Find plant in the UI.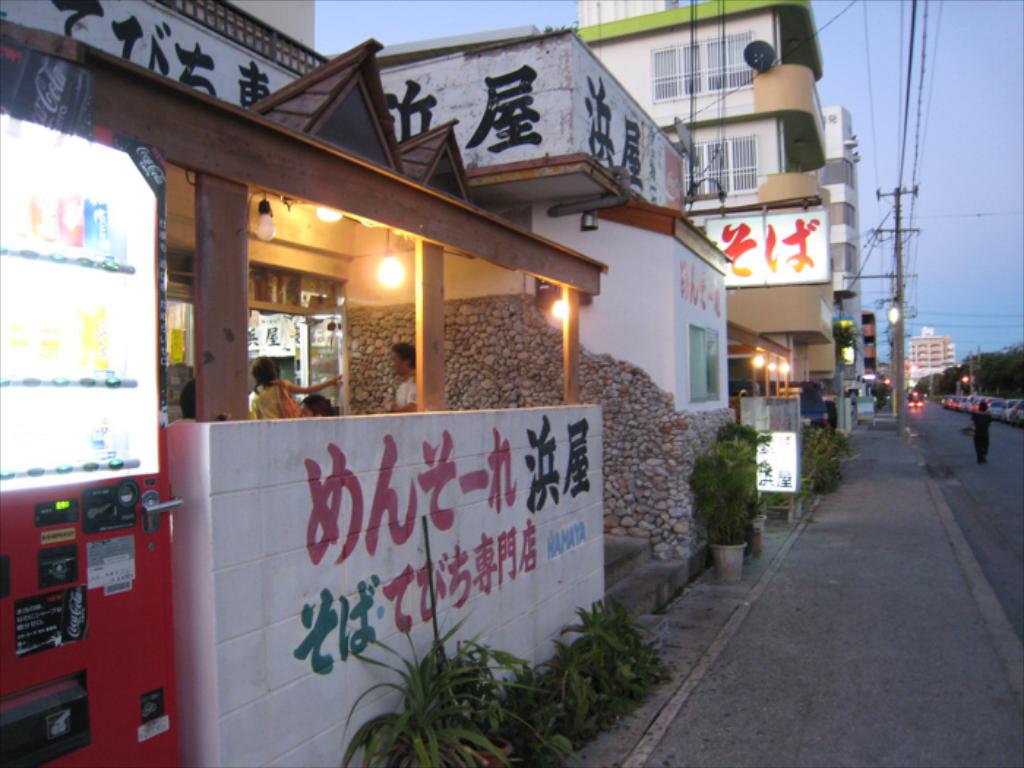
UI element at <region>685, 423, 771, 546</region>.
